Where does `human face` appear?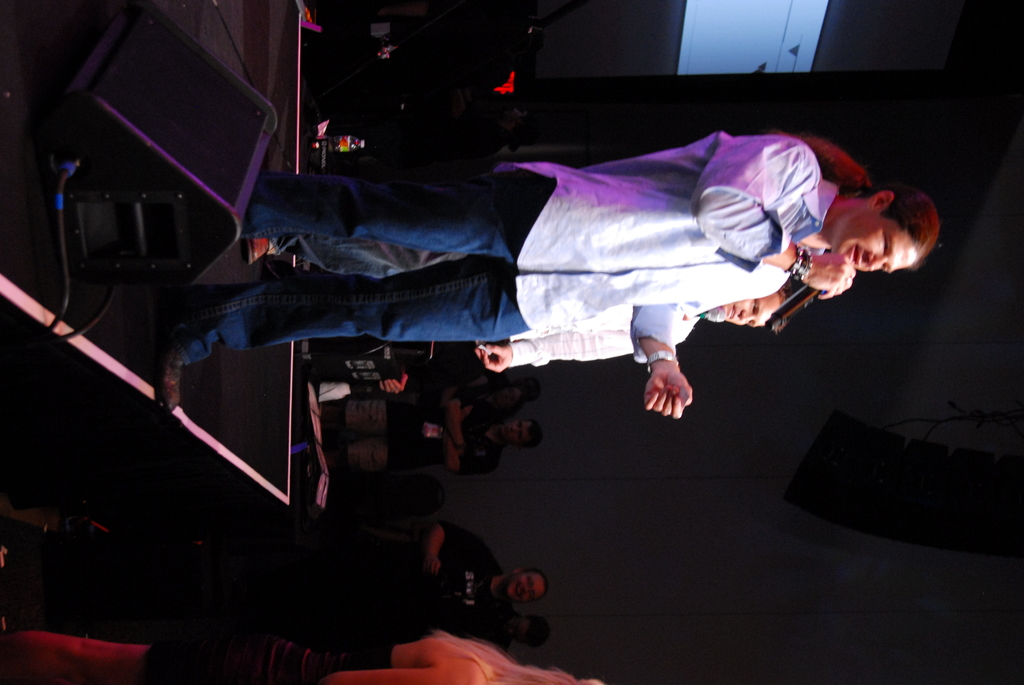
Appears at detection(831, 203, 916, 273).
